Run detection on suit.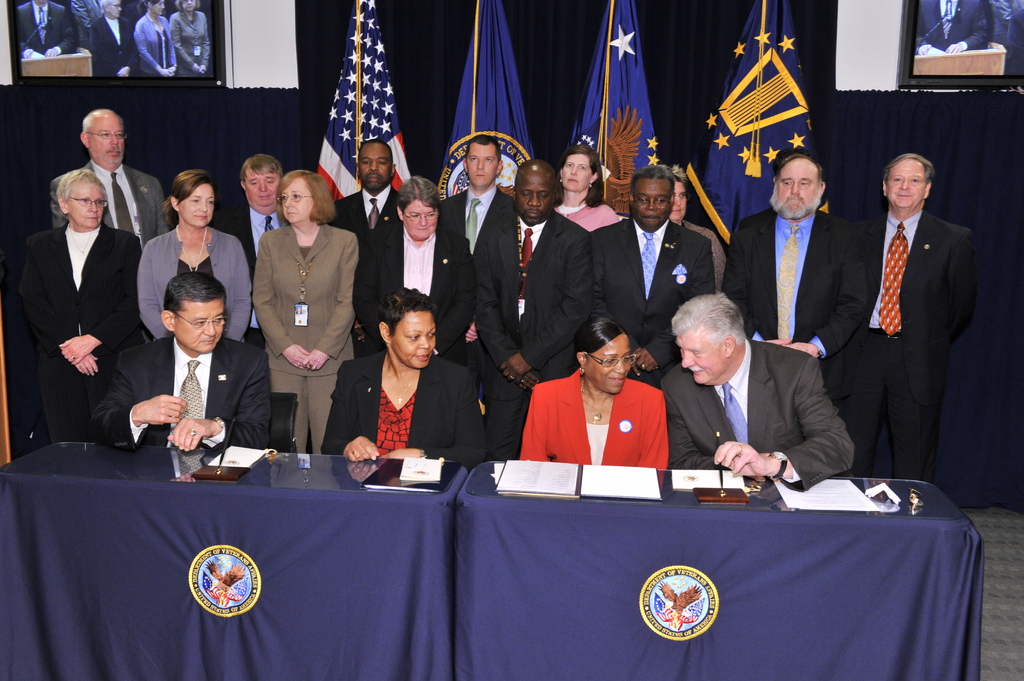
Result: rect(171, 13, 207, 77).
